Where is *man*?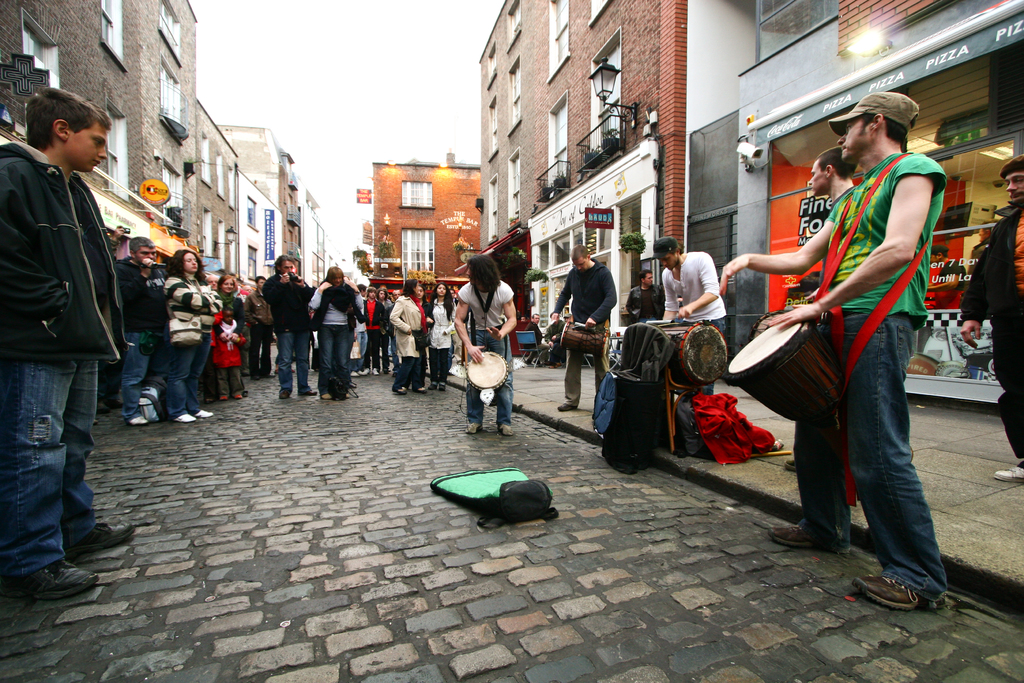
box(114, 238, 166, 427).
